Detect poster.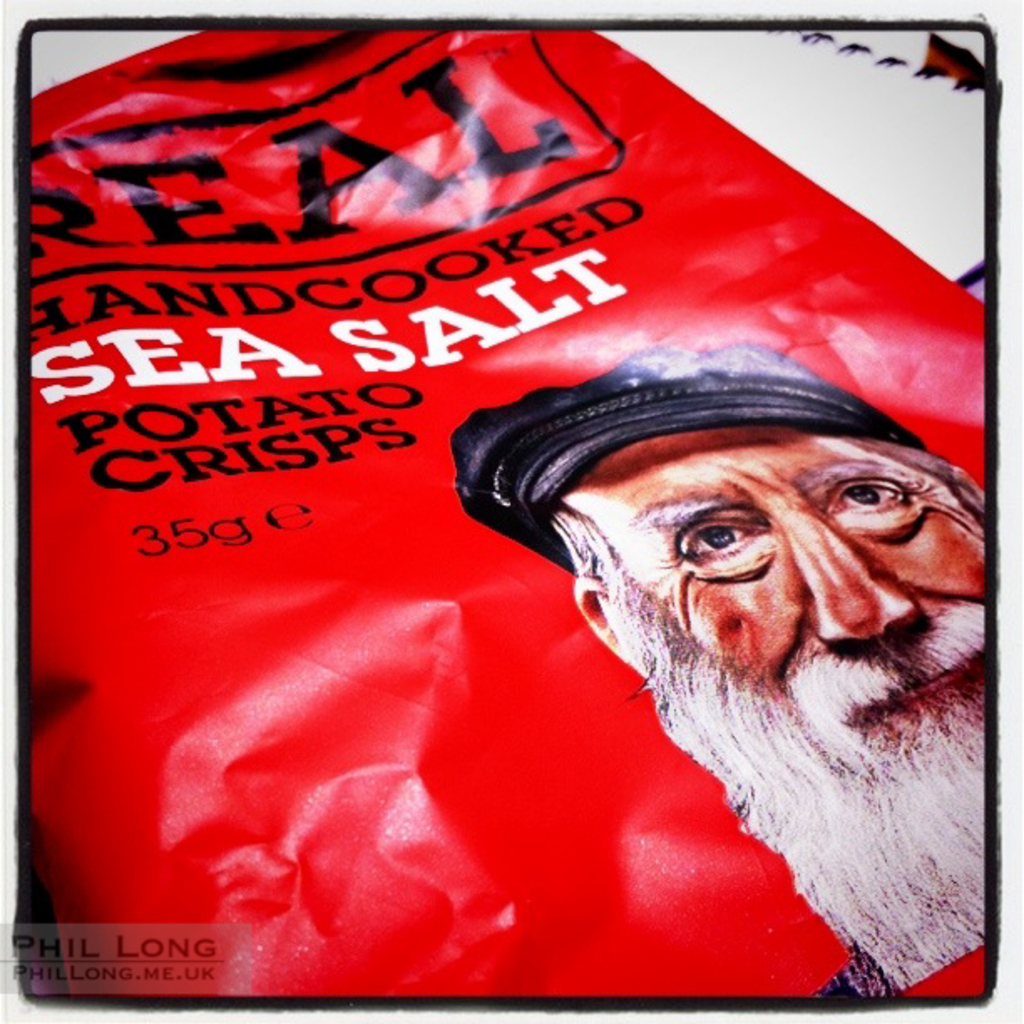
Detected at bbox=(65, 35, 1023, 1023).
